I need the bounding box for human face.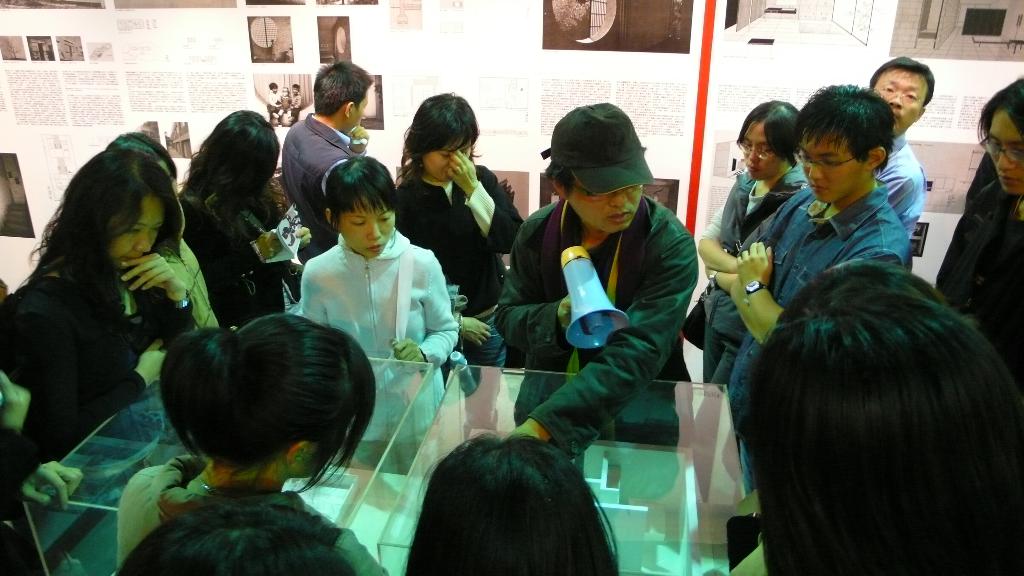
Here it is: [x1=342, y1=195, x2=399, y2=255].
